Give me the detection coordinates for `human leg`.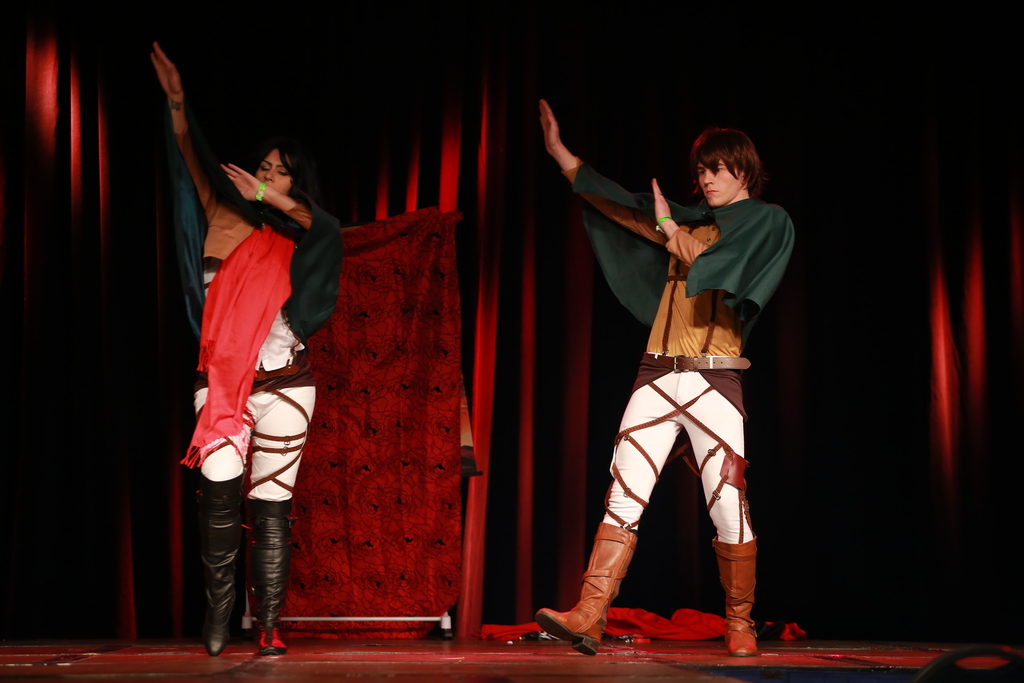
[x1=196, y1=383, x2=249, y2=651].
